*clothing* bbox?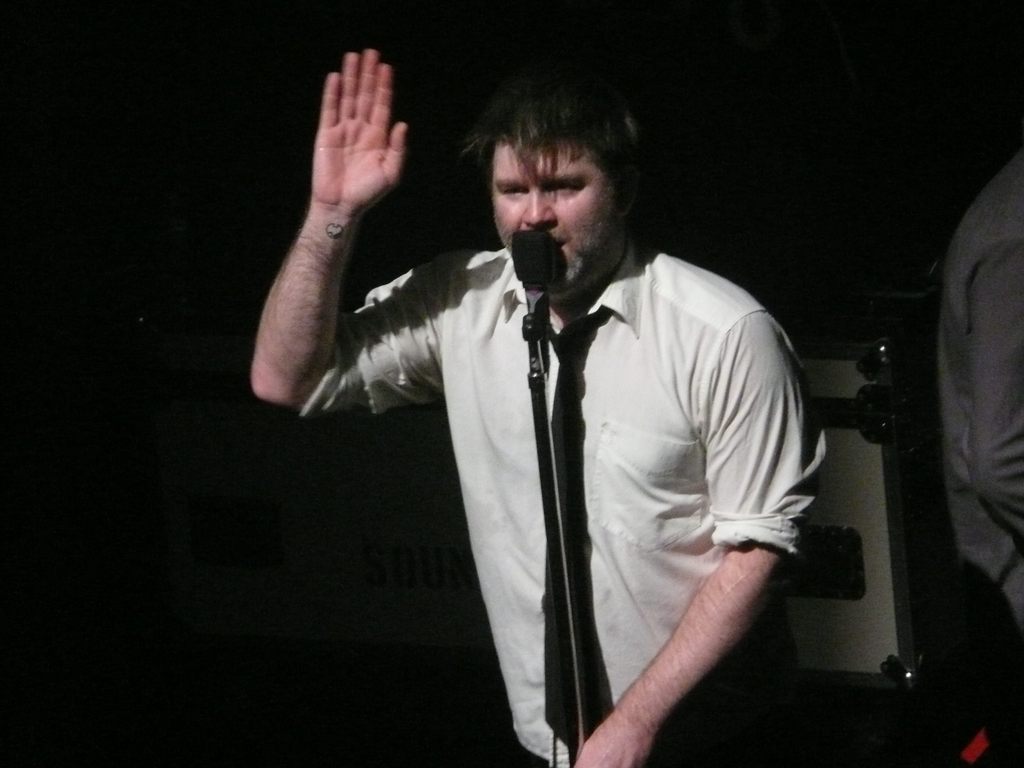
[301, 237, 820, 767]
